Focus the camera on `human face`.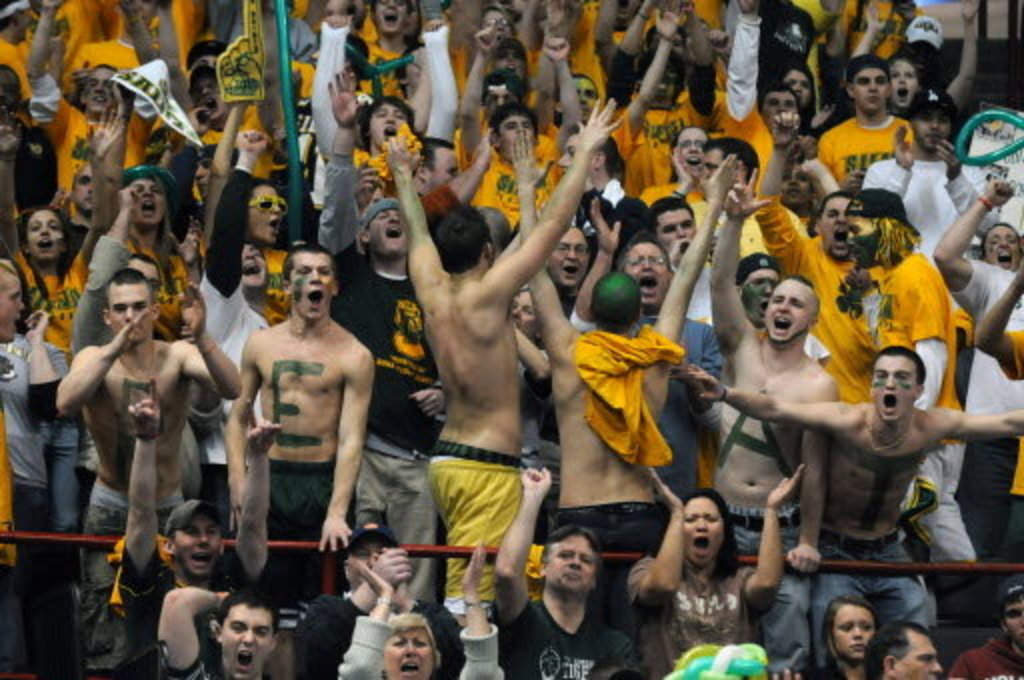
Focus region: 110,286,158,338.
